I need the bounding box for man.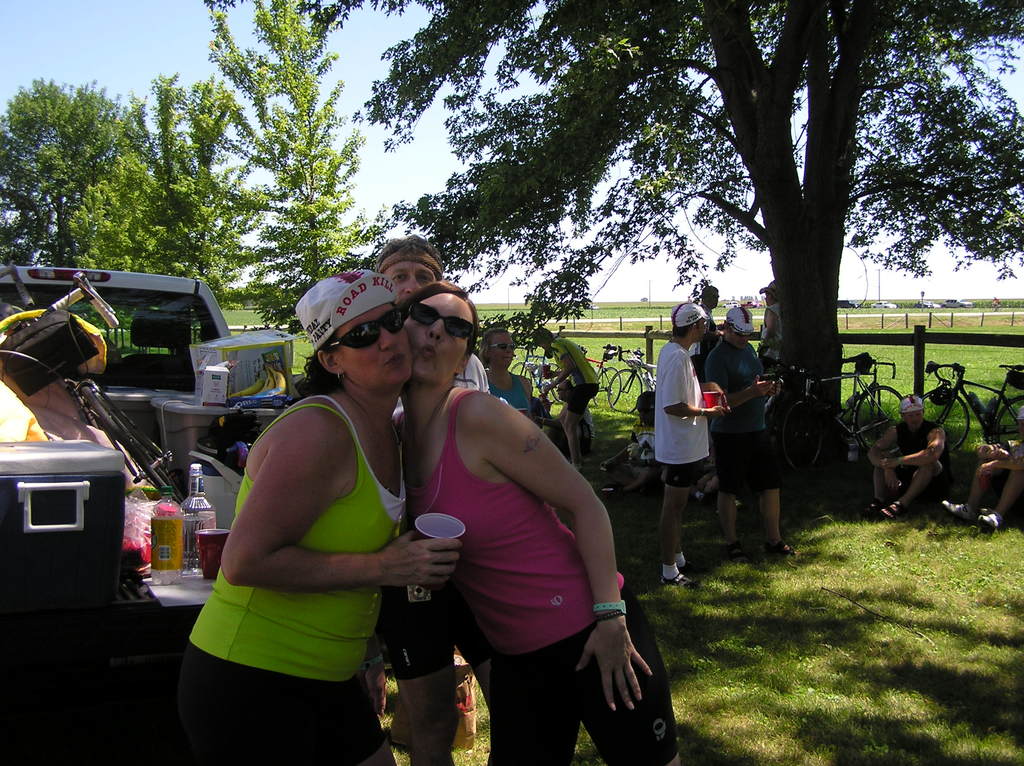
Here it is: 941/406/1023/531.
